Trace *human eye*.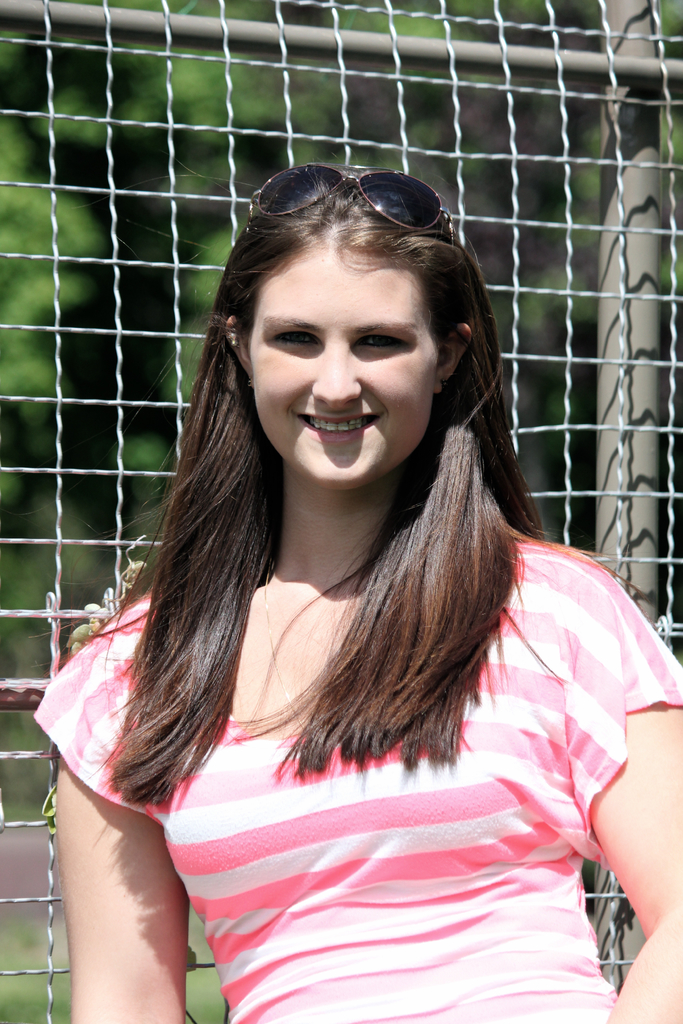
Traced to 264:322:320:349.
